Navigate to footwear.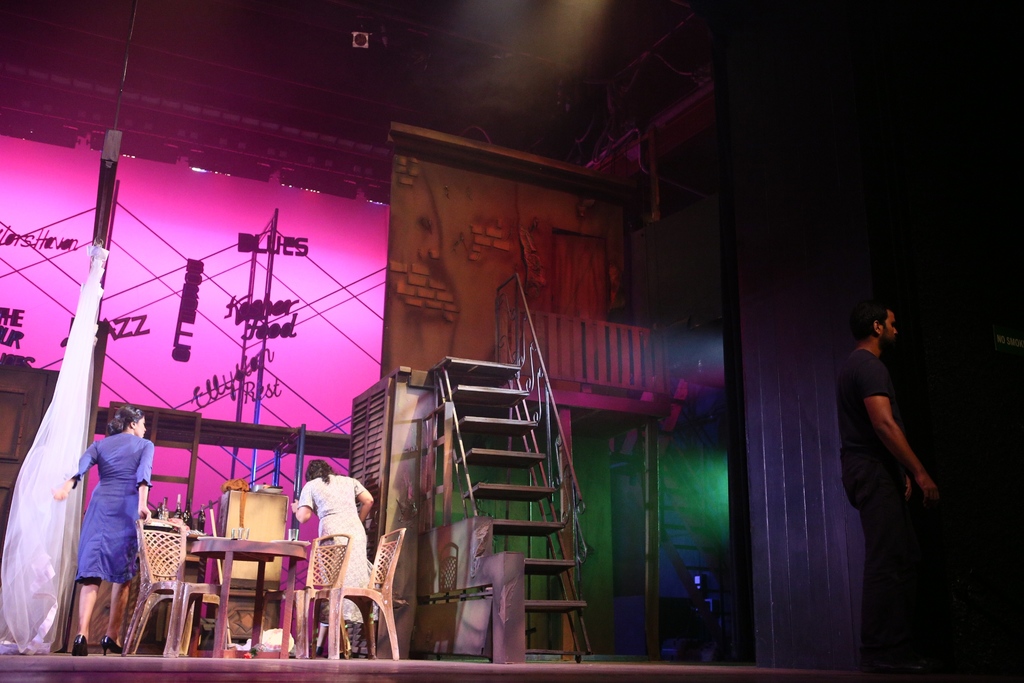
Navigation target: <region>71, 636, 84, 650</region>.
